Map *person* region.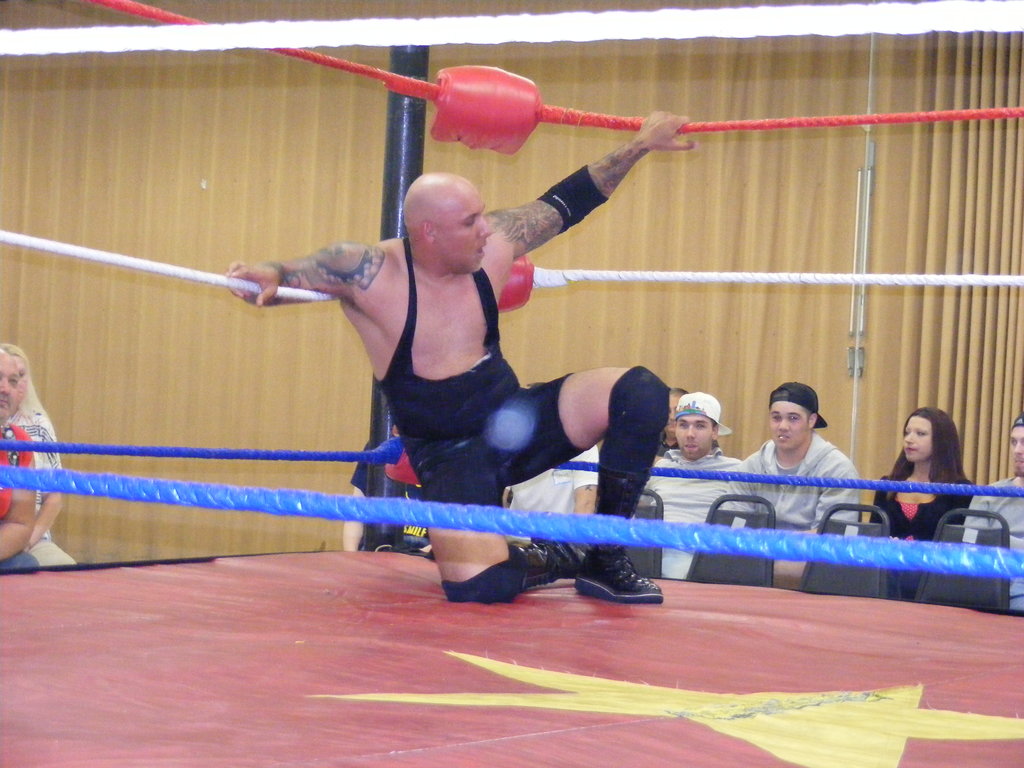
Mapped to (740, 381, 874, 590).
